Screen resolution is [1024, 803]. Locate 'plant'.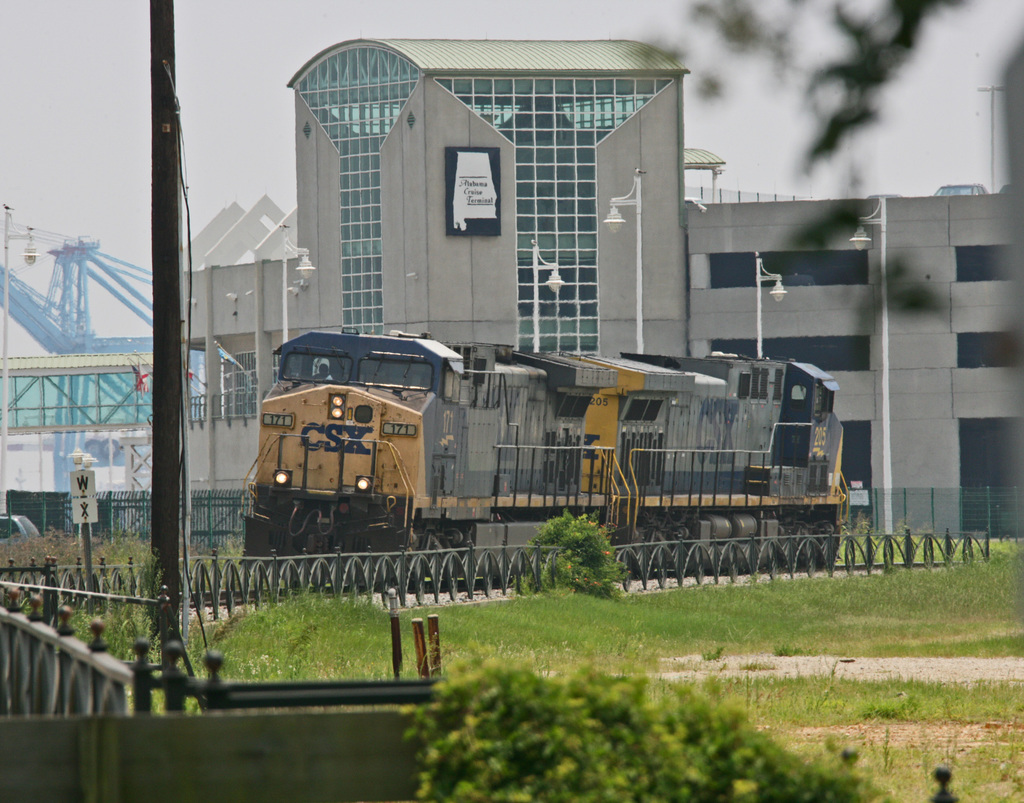
[left=386, top=646, right=898, bottom=802].
